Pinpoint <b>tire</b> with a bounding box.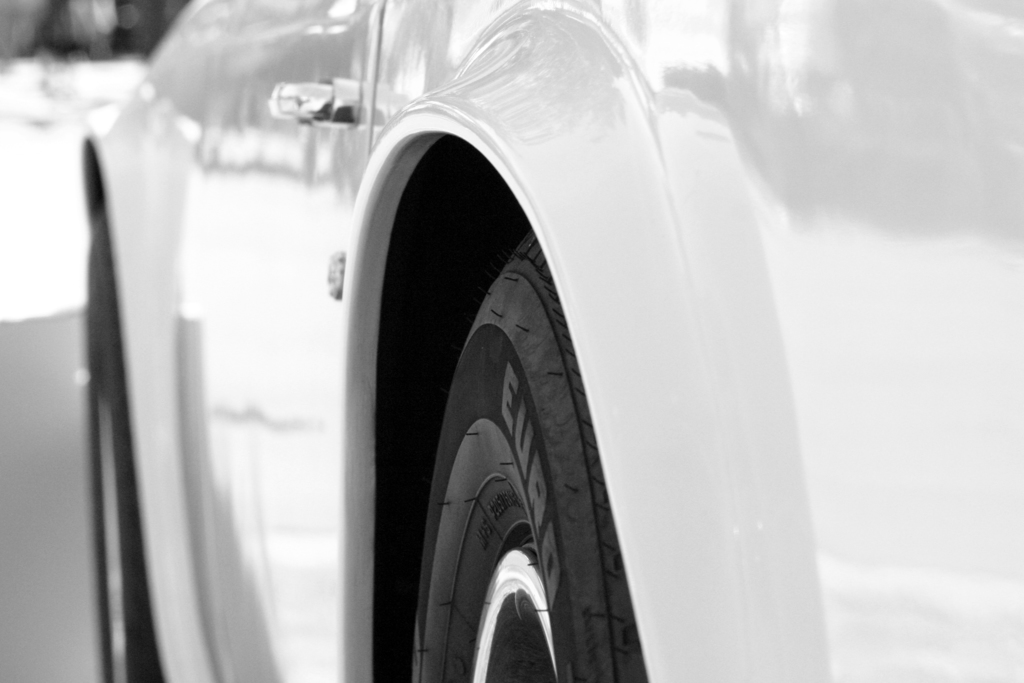
detection(86, 206, 168, 682).
